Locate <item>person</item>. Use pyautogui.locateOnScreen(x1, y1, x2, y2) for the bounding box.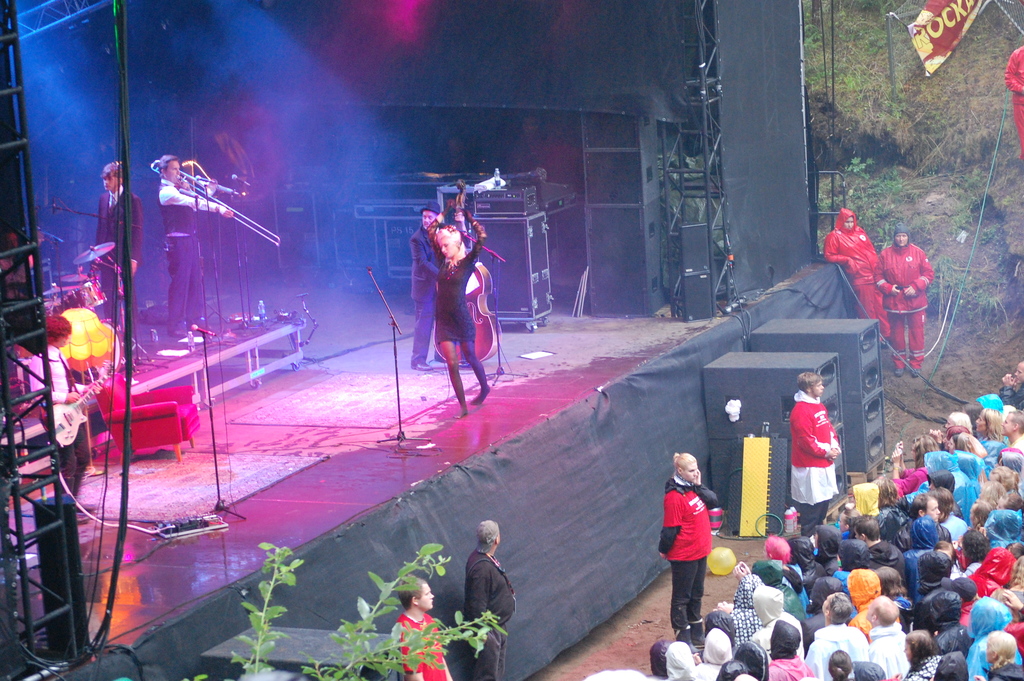
pyautogui.locateOnScreen(873, 214, 934, 383).
